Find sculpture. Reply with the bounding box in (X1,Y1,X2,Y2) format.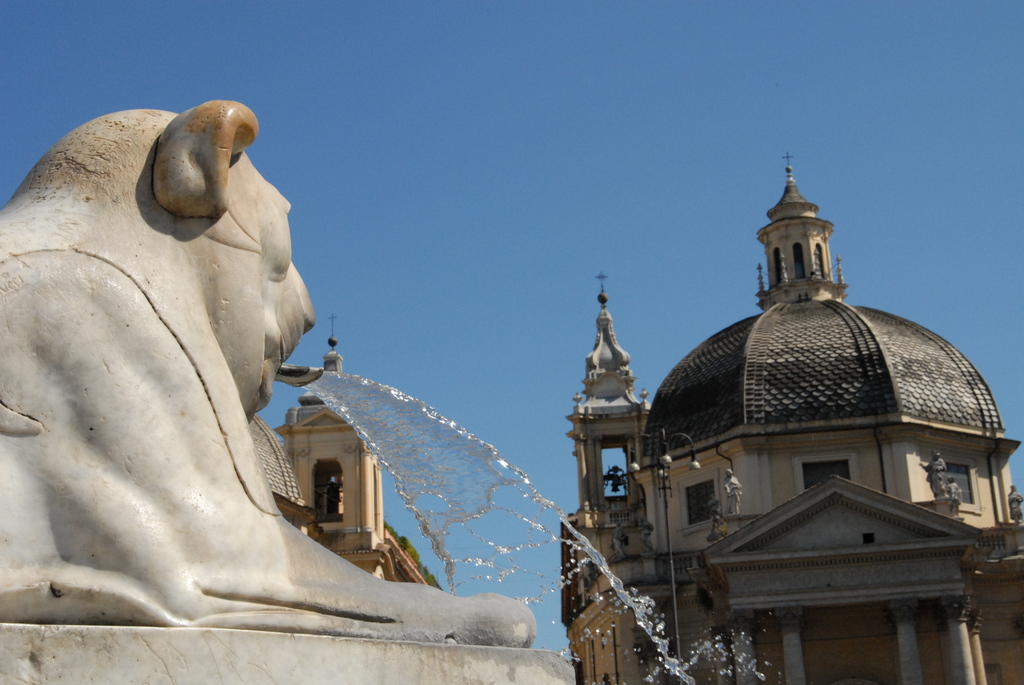
(0,72,416,666).
